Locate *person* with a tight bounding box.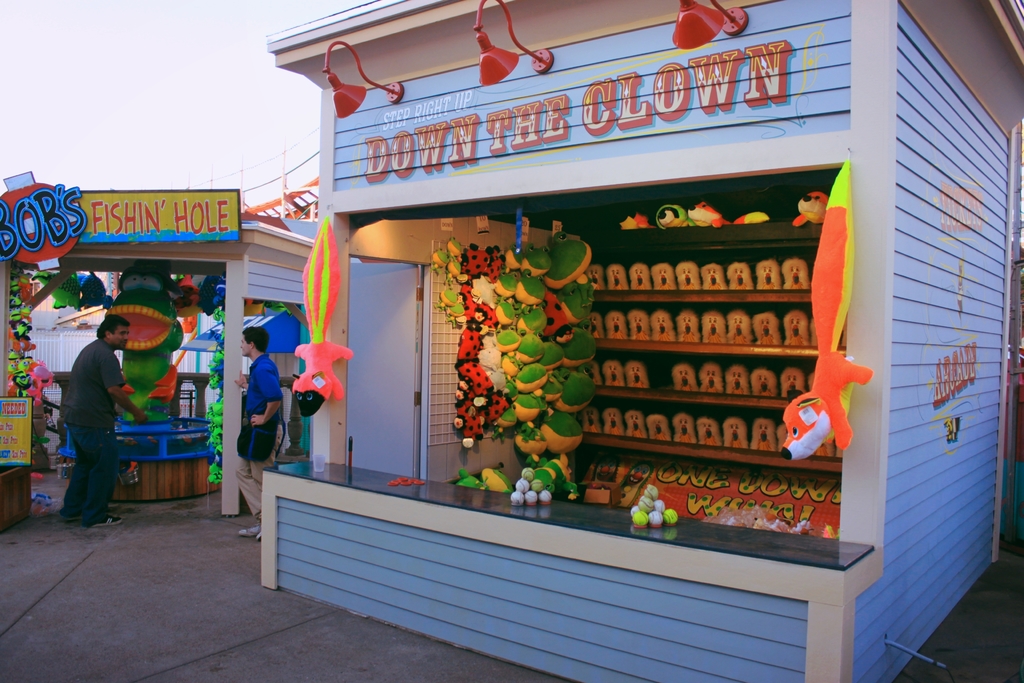
[x1=230, y1=328, x2=283, y2=547].
